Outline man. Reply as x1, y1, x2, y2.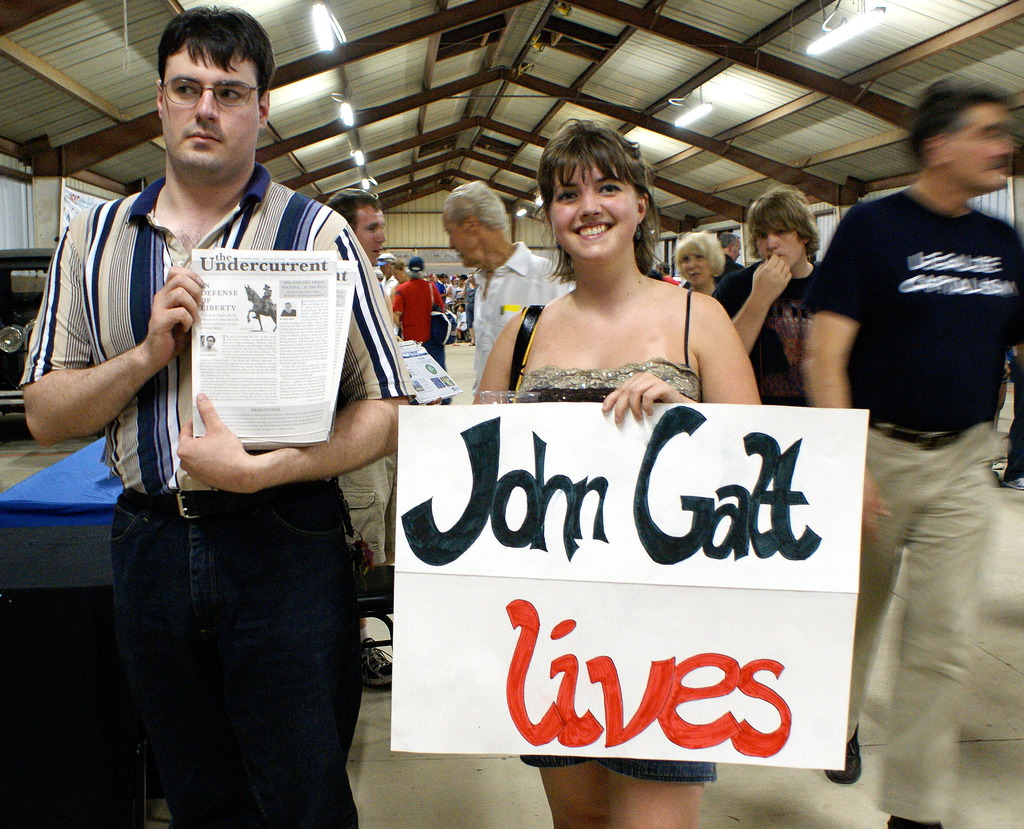
717, 232, 746, 269.
